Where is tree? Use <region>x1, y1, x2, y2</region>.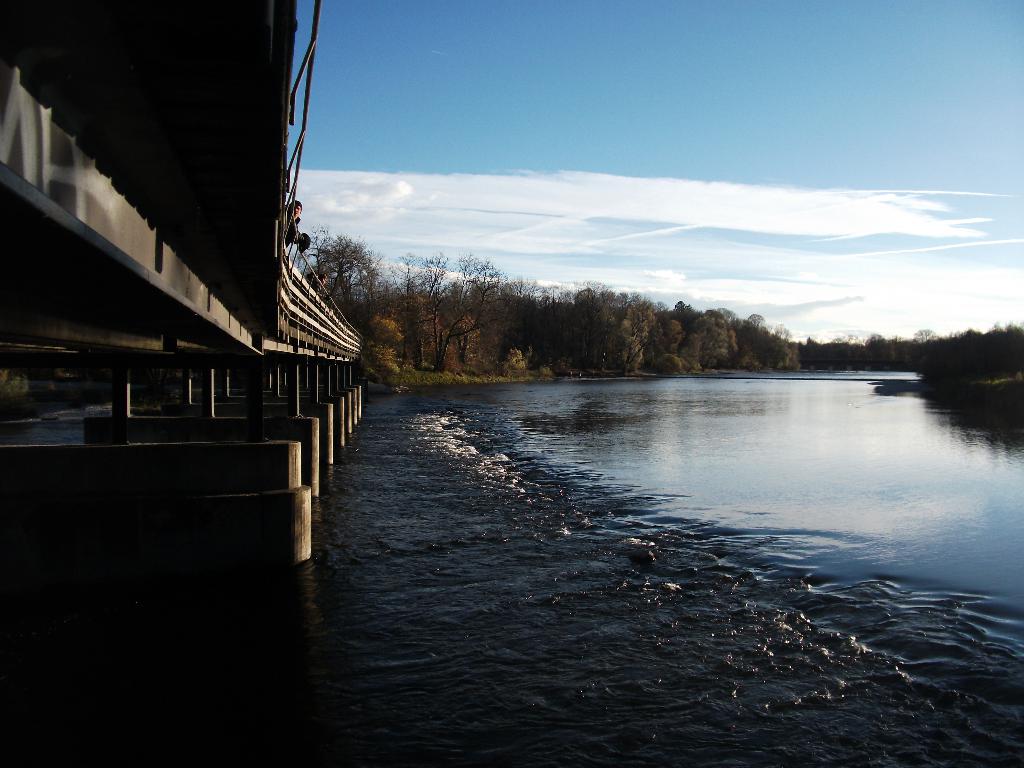
<region>567, 275, 611, 366</region>.
